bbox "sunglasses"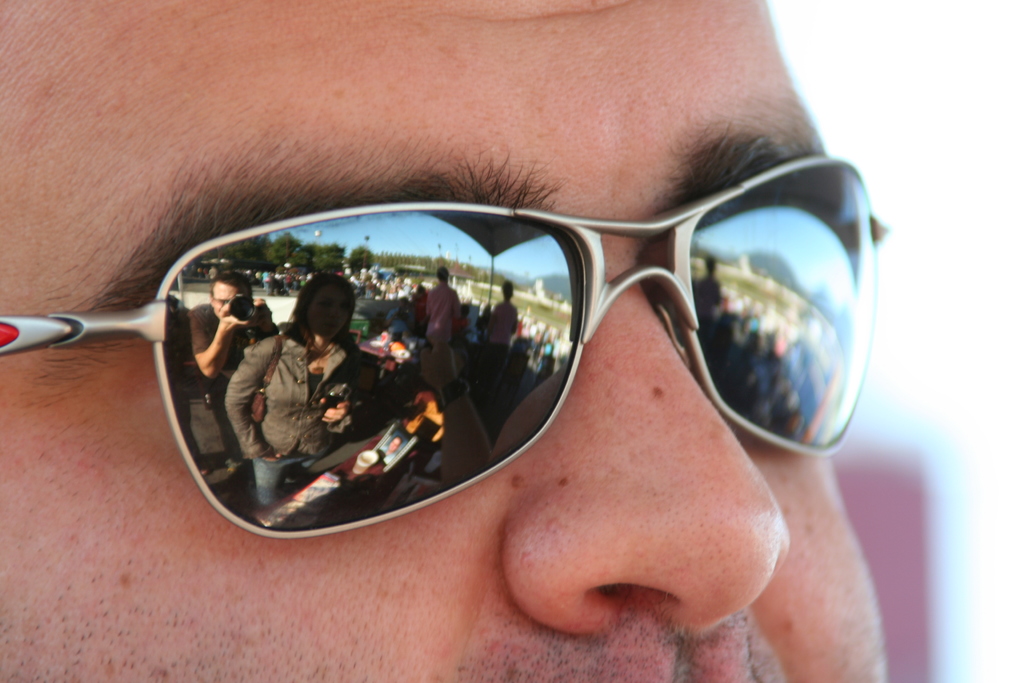
0,155,892,541
